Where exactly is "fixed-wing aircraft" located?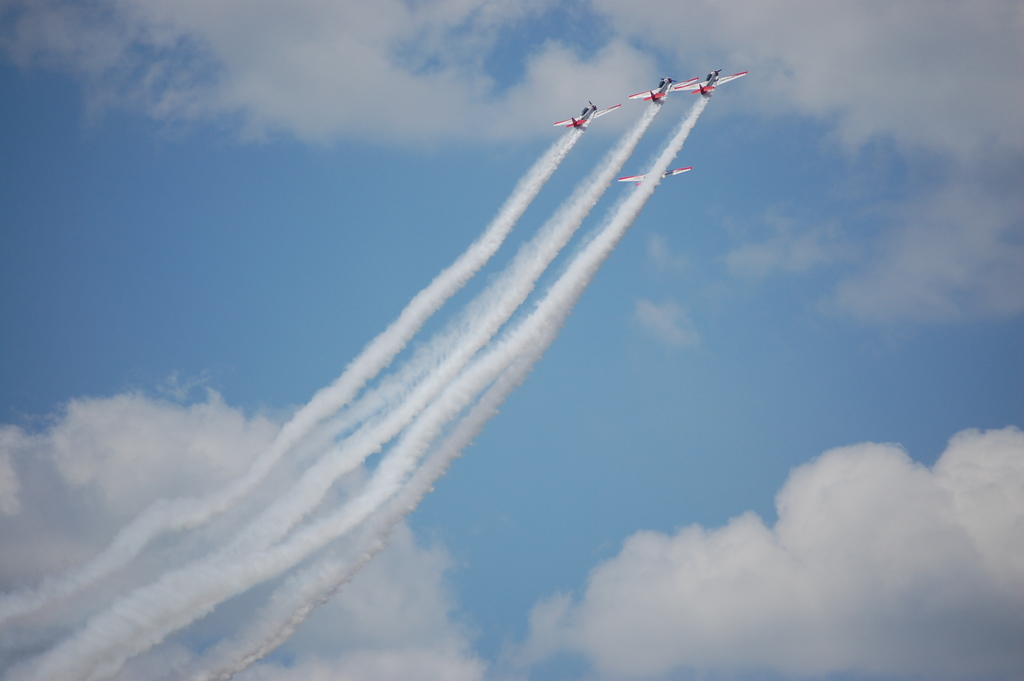
Its bounding box is pyautogui.locateOnScreen(628, 75, 698, 105).
